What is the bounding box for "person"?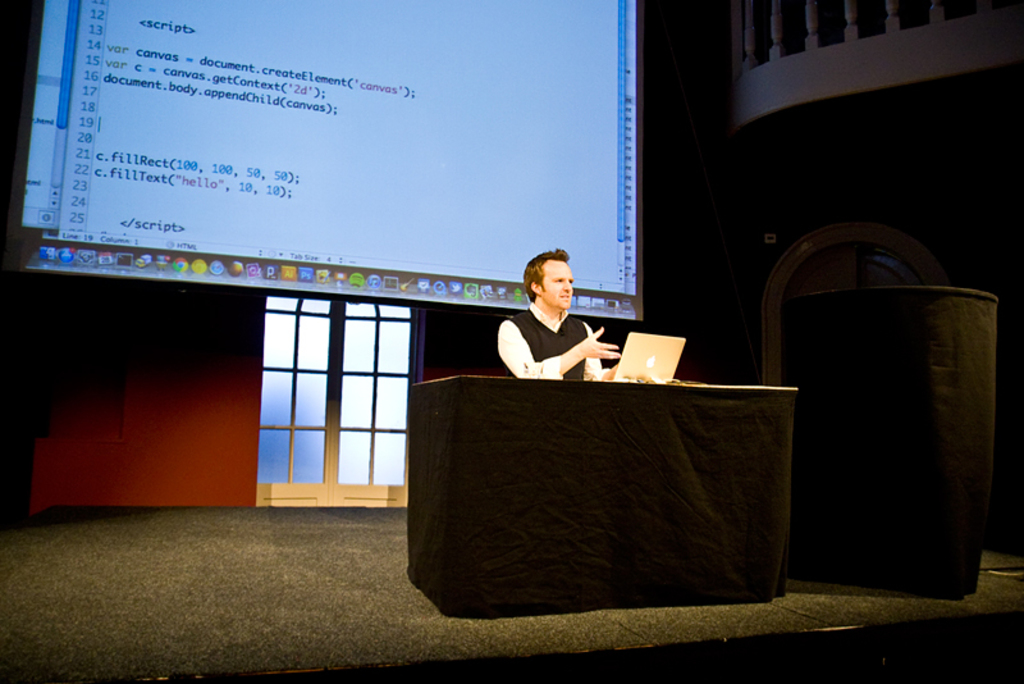
crop(502, 243, 614, 396).
